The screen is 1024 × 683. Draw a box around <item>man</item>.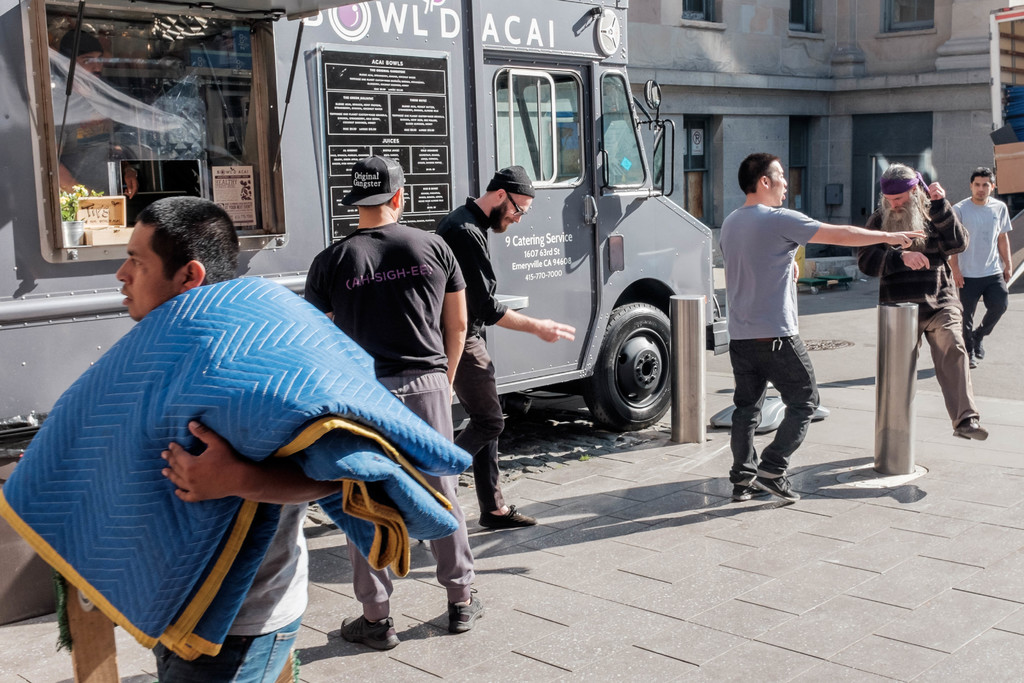
<bbox>727, 156, 862, 511</bbox>.
